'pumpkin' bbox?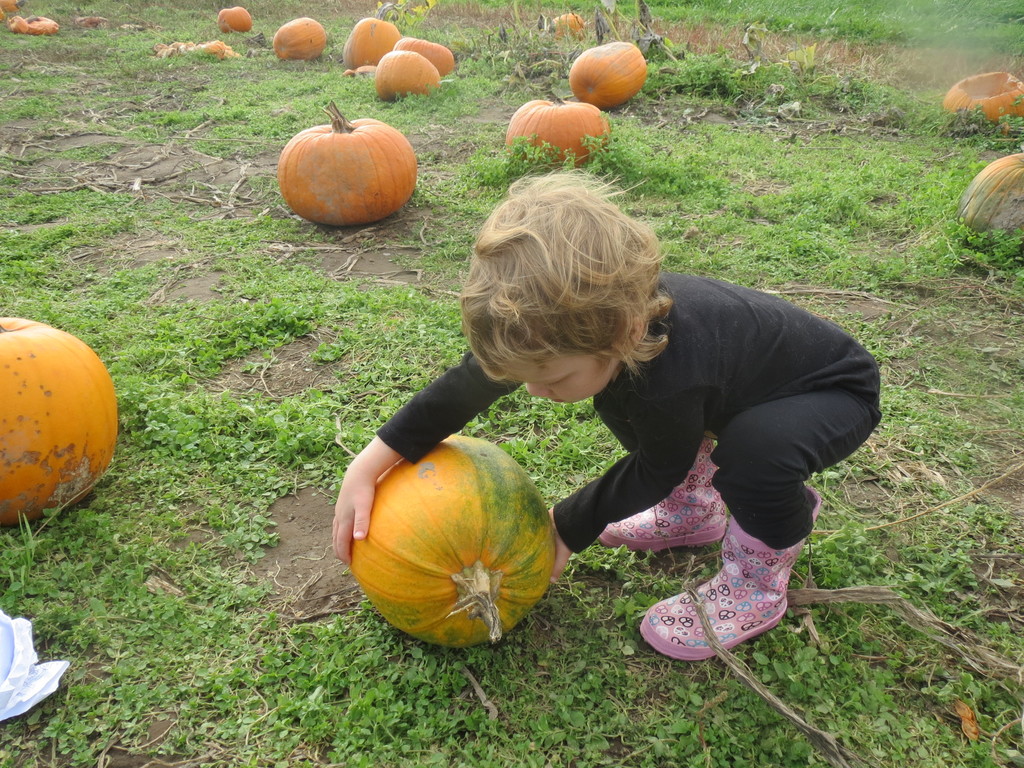
x1=340 y1=13 x2=395 y2=81
